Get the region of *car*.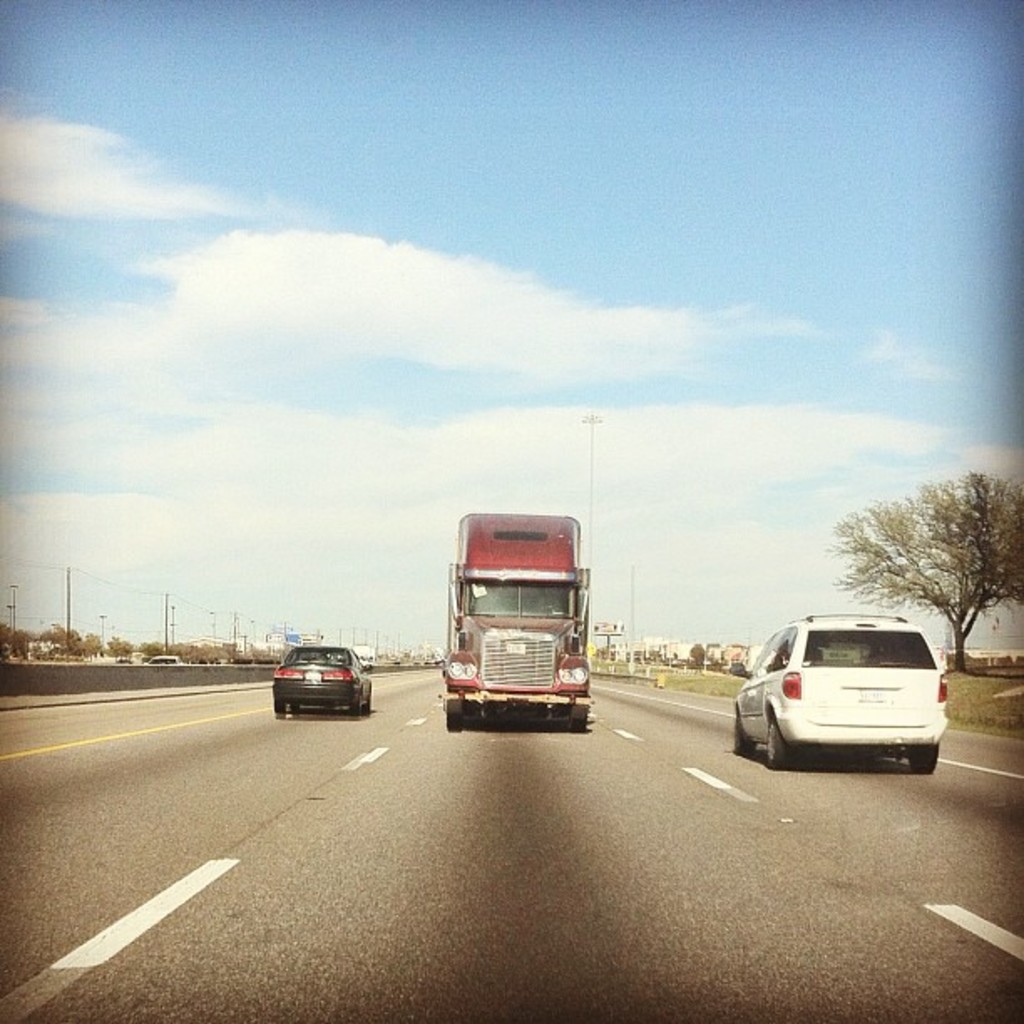
bbox(271, 646, 378, 718).
